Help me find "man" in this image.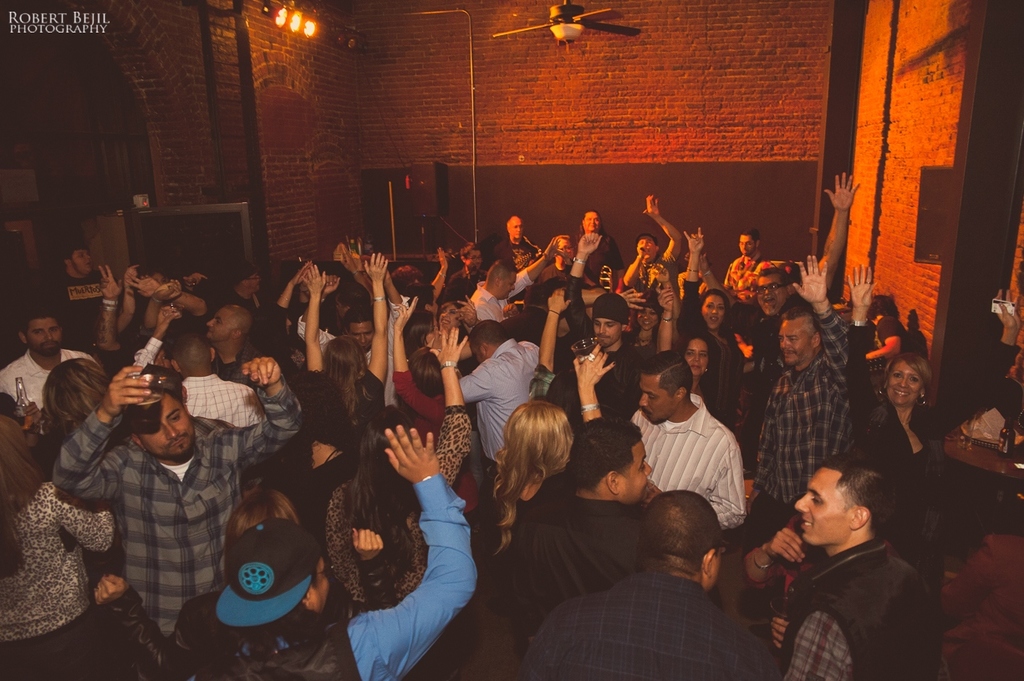
Found it: BBox(45, 237, 113, 359).
